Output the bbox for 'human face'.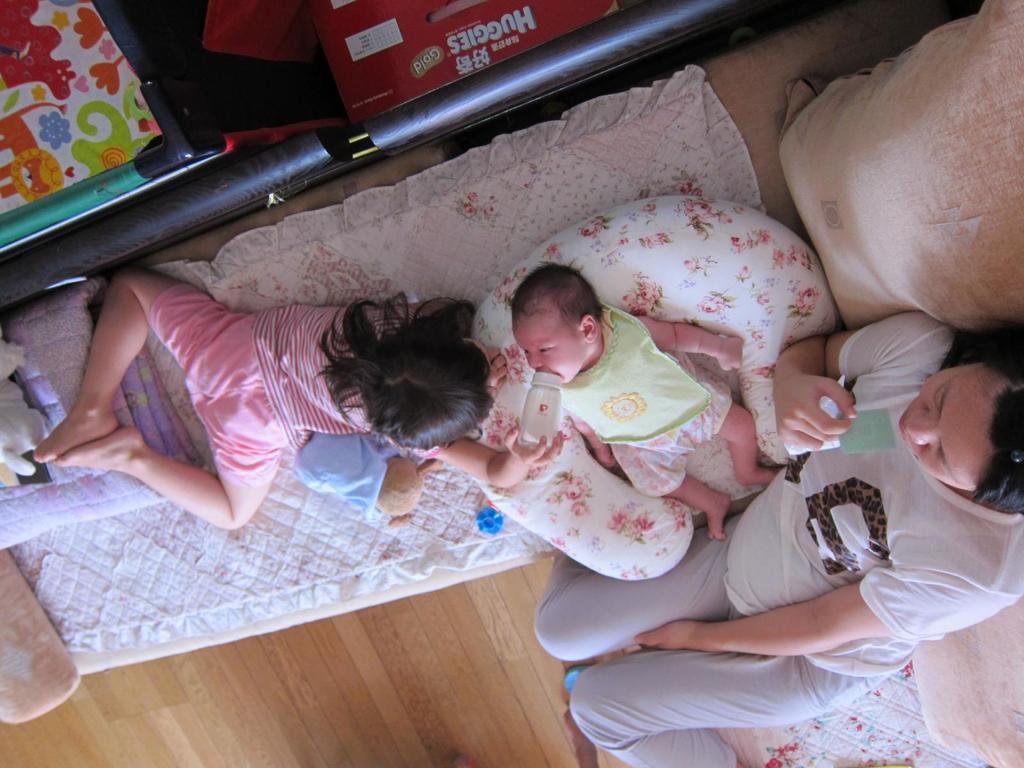
{"x1": 514, "y1": 293, "x2": 588, "y2": 385}.
